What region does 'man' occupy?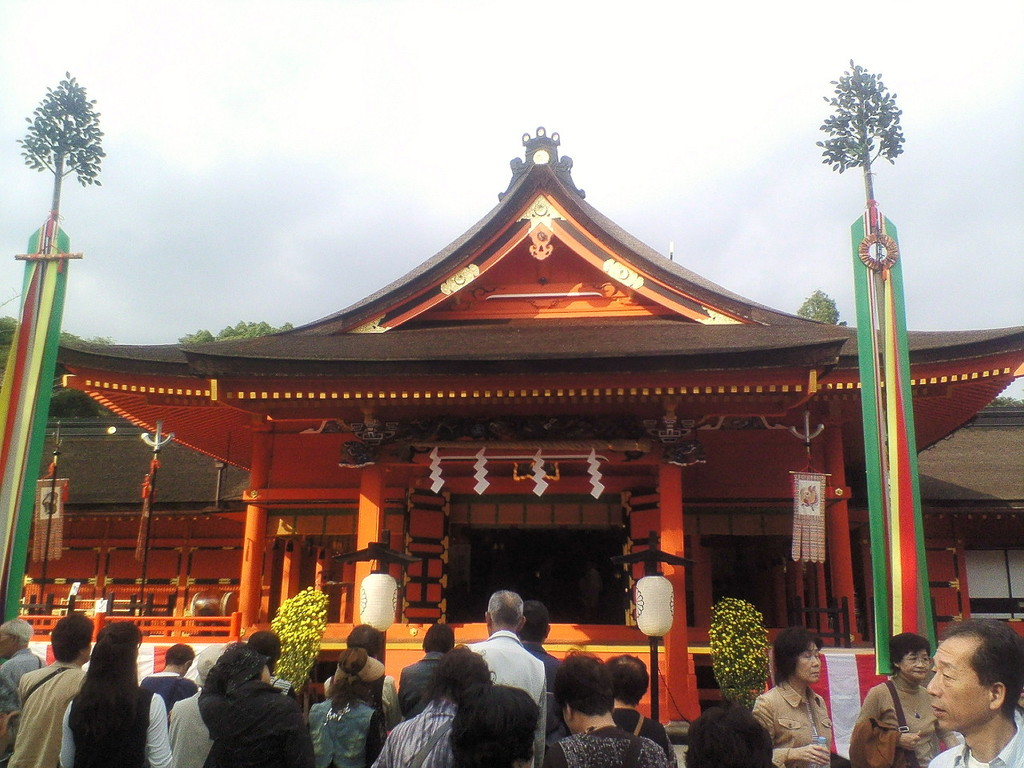
region(143, 648, 215, 746).
